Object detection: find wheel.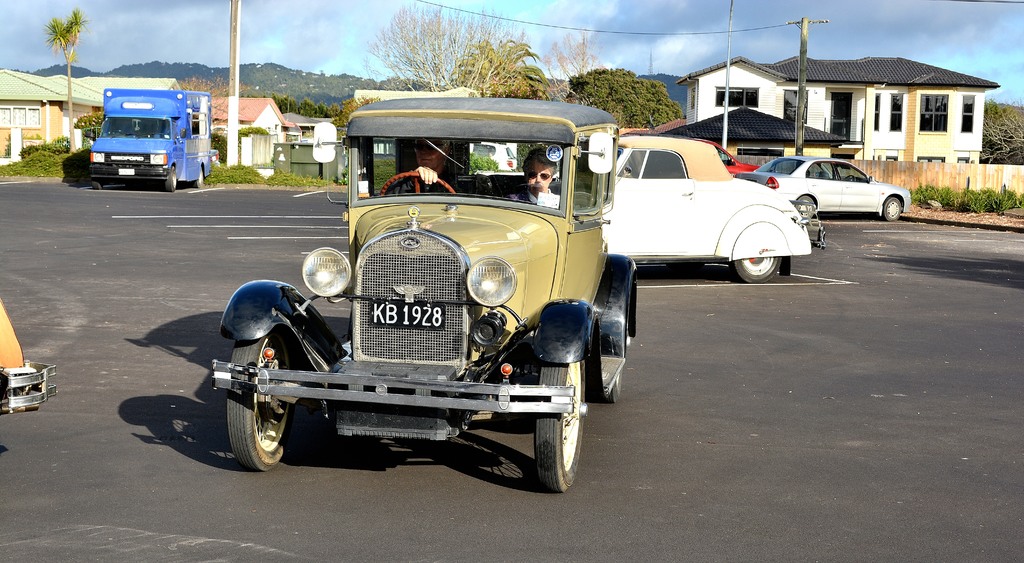
l=168, t=160, r=182, b=190.
